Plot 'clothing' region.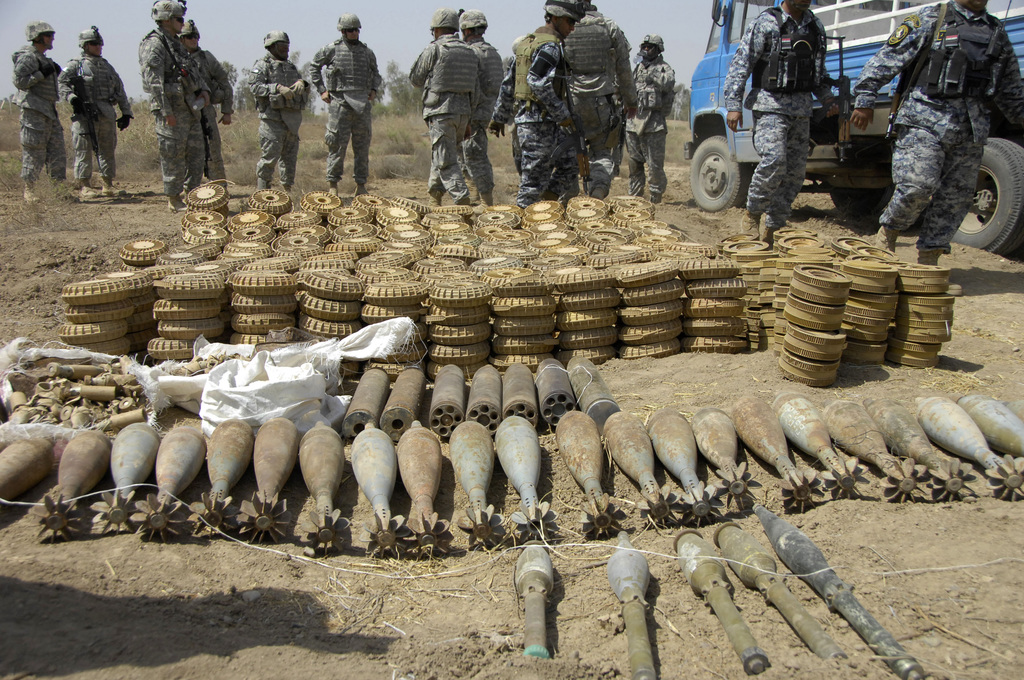
Plotted at 58, 49, 135, 179.
